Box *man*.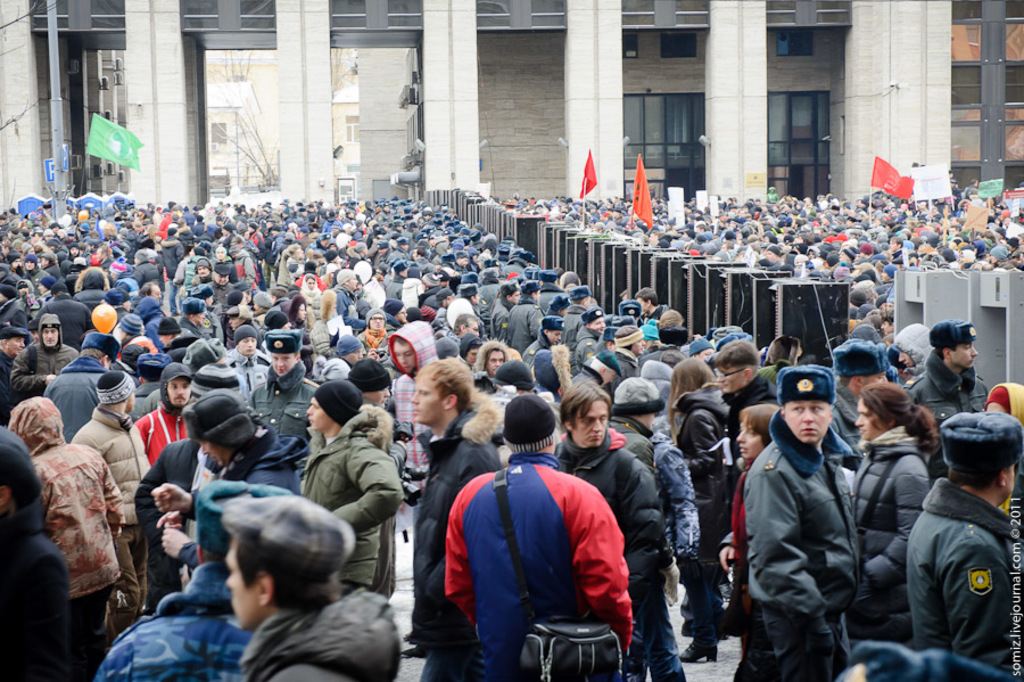
<box>72,373,151,641</box>.
